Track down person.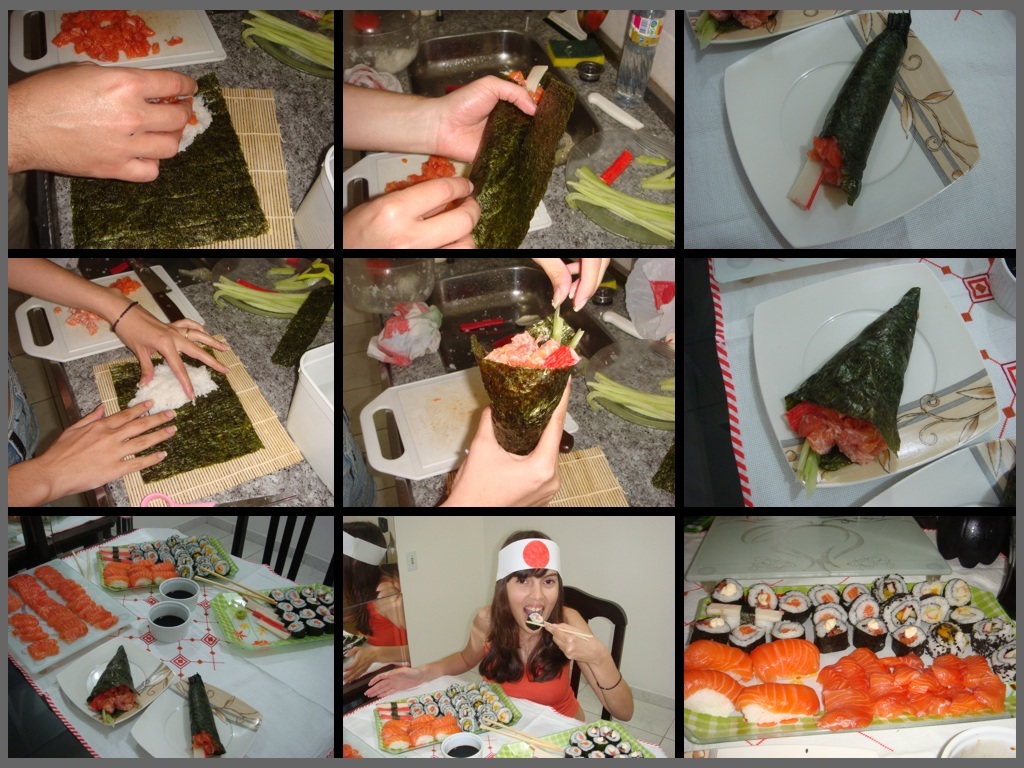
Tracked to (364, 539, 632, 724).
